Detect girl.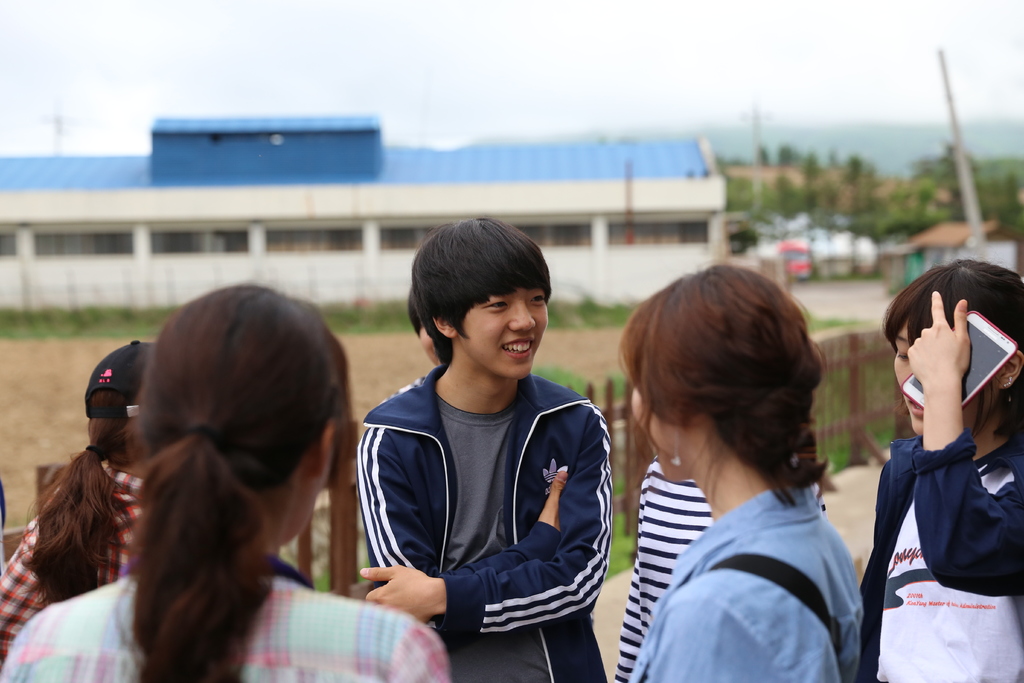
Detected at <region>617, 259, 862, 682</region>.
